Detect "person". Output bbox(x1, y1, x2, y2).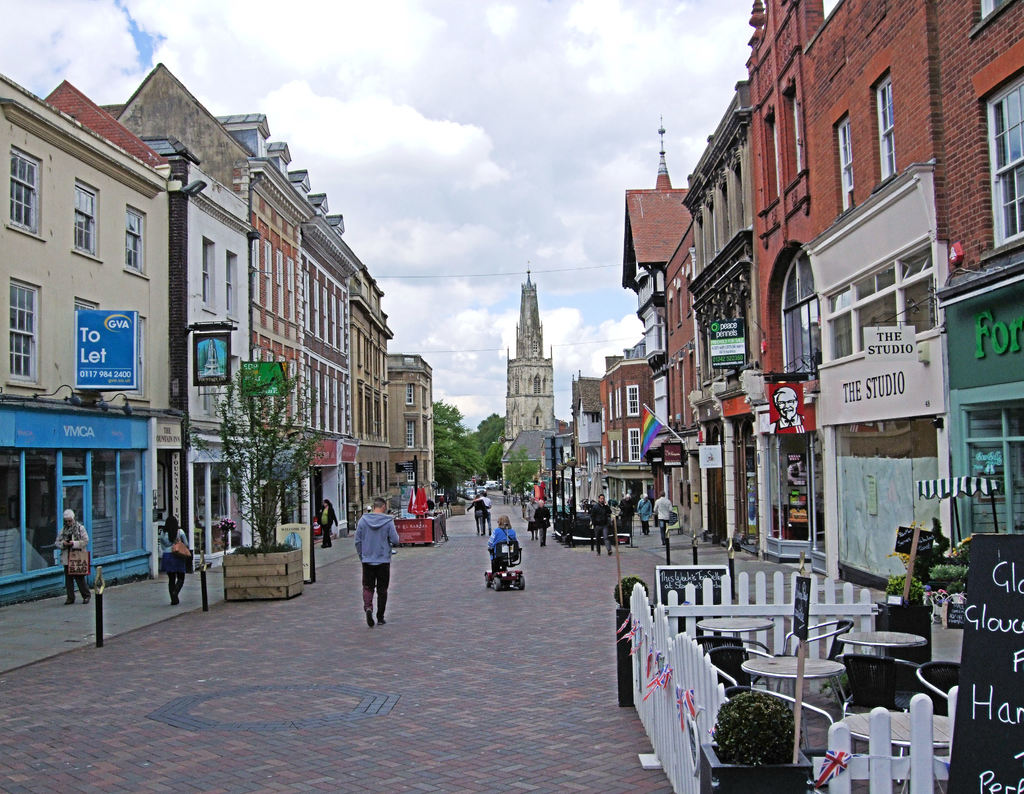
bbox(355, 494, 403, 627).
